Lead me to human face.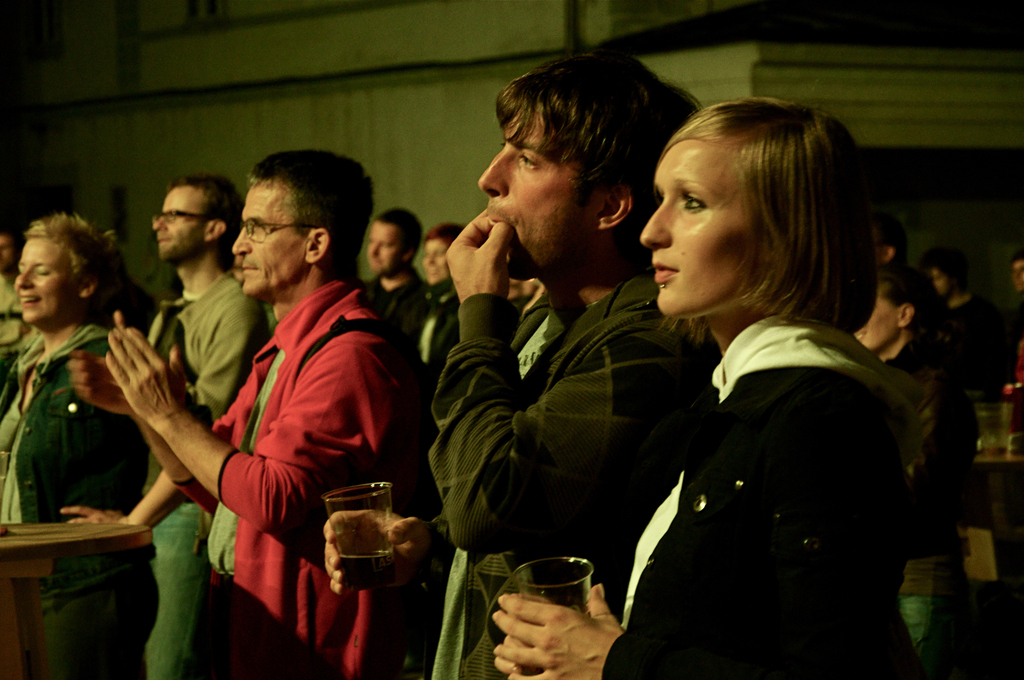
Lead to [left=636, top=140, right=767, bottom=320].
